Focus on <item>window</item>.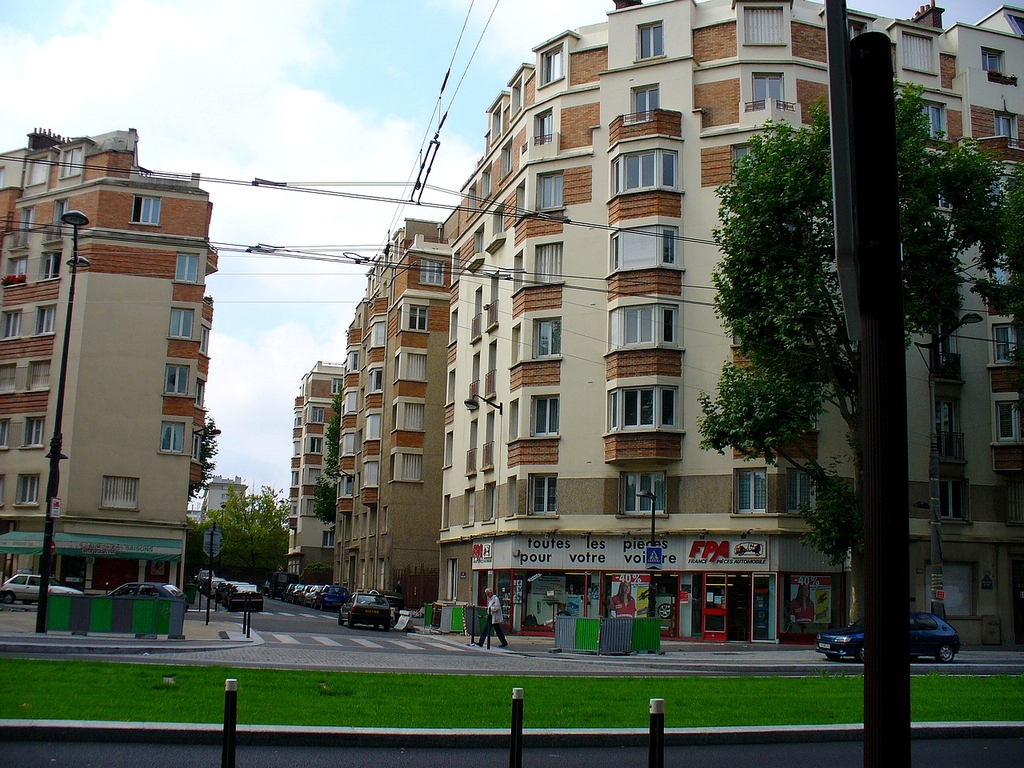
Focused at (636,16,664,55).
